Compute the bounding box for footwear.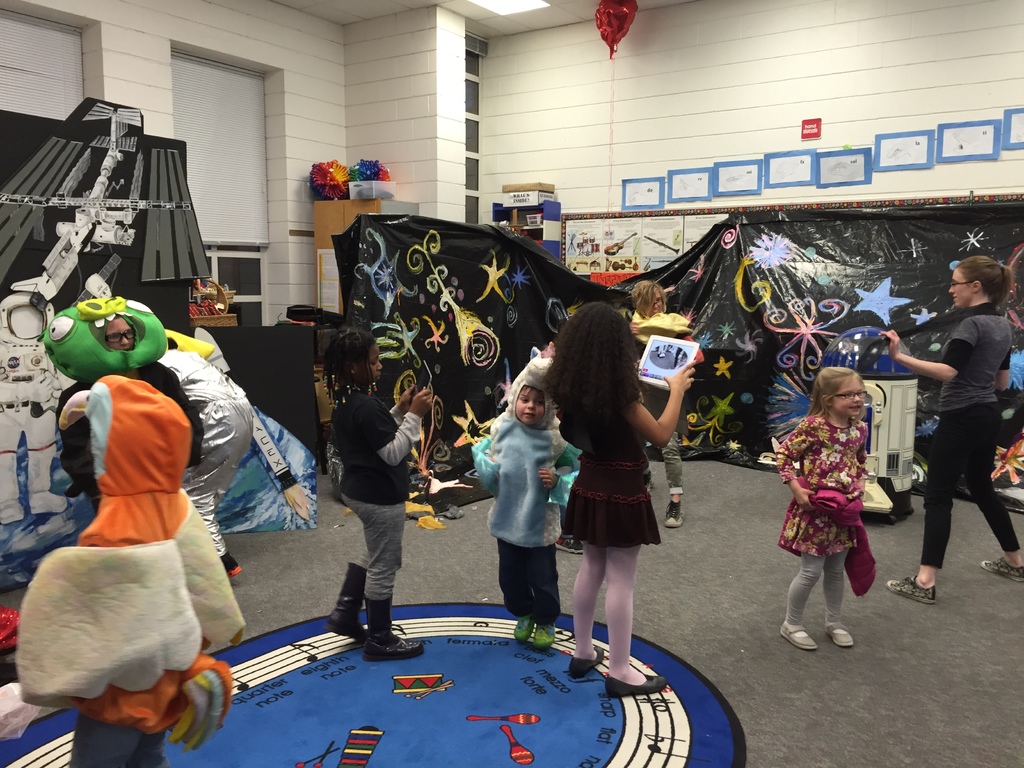
666, 501, 689, 531.
